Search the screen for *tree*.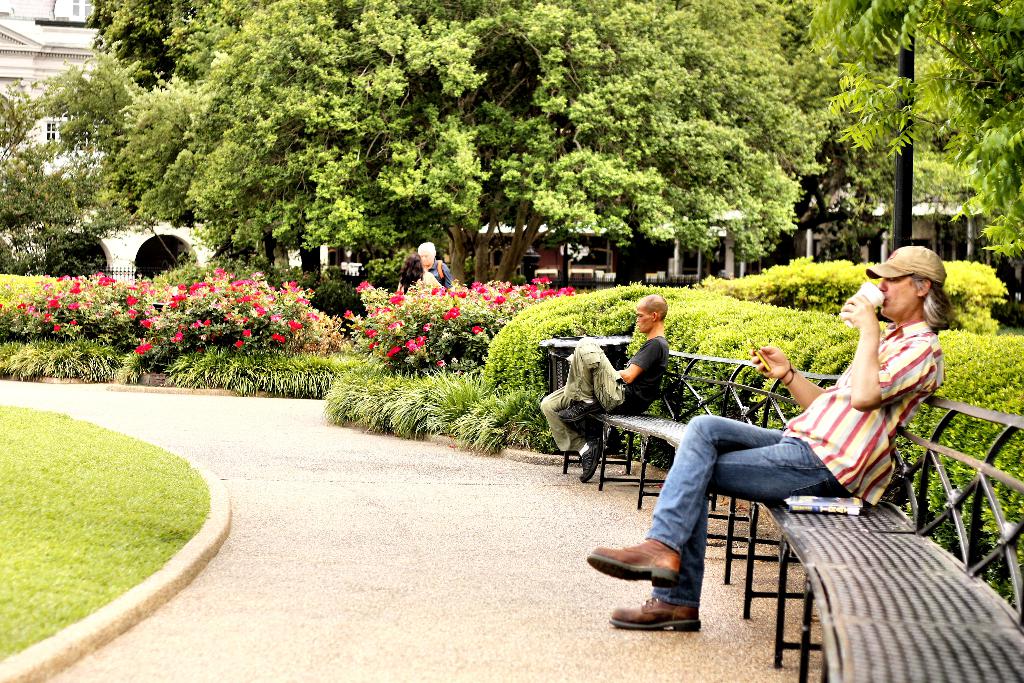
Found at BBox(499, 0, 1023, 352).
